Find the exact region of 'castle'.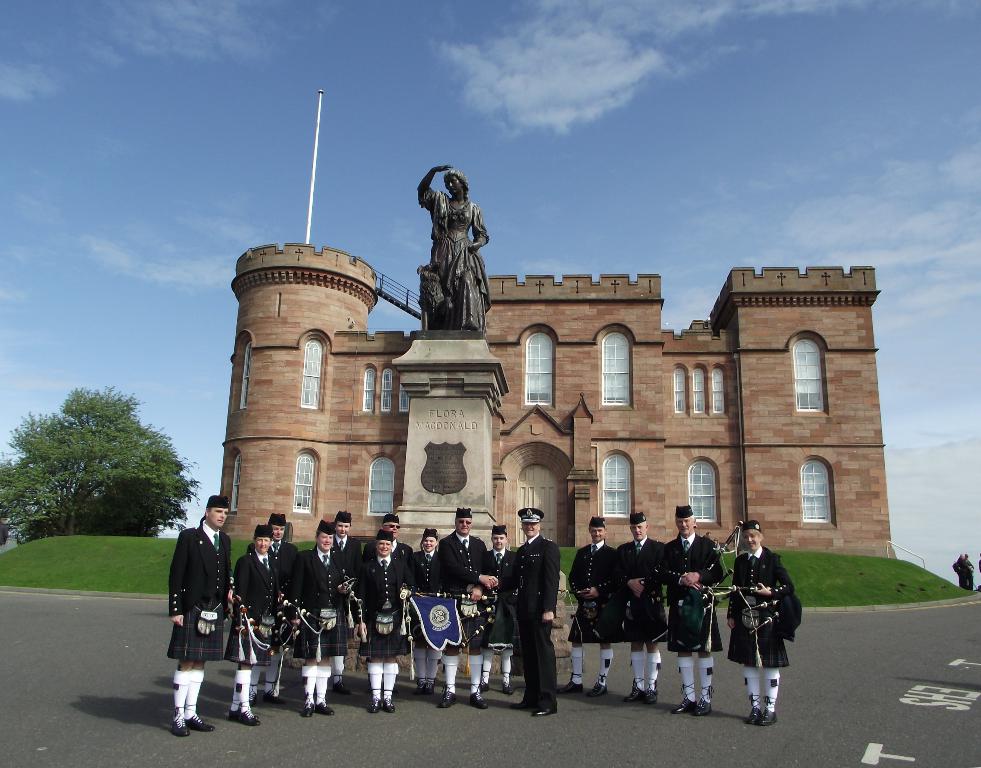
Exact region: box=[218, 85, 899, 555].
